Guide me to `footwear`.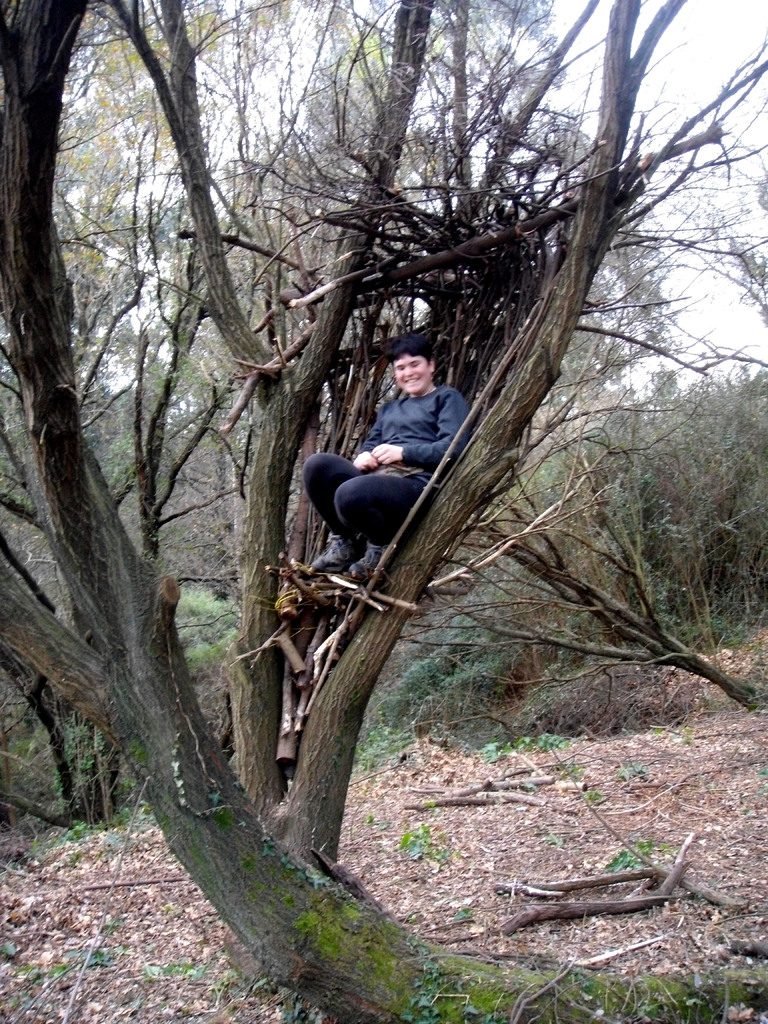
Guidance: crop(308, 536, 357, 572).
